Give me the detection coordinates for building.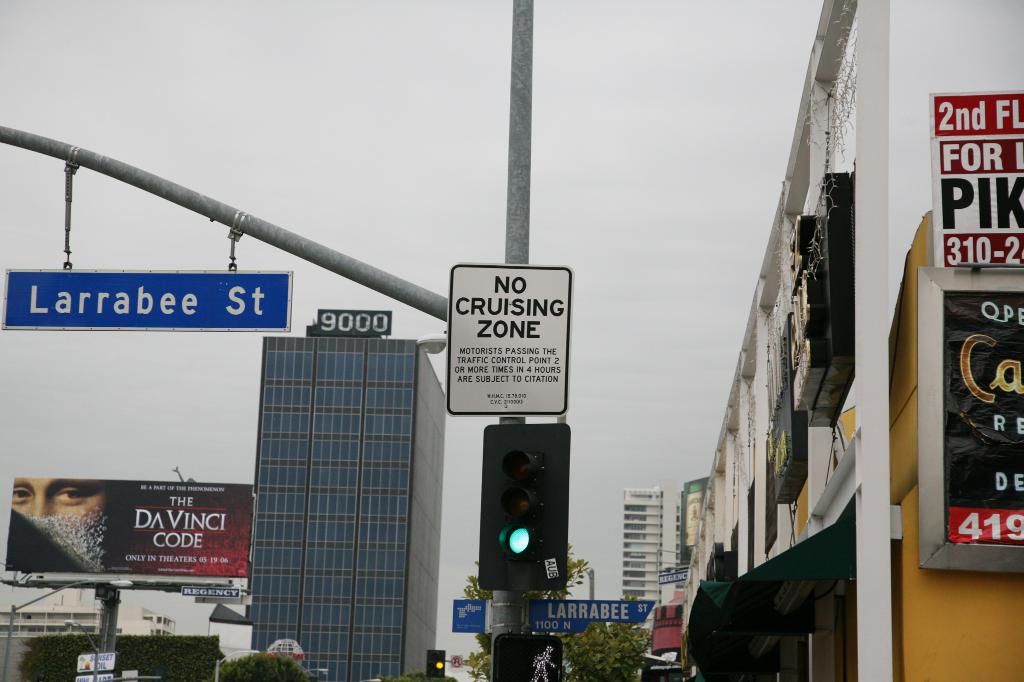
{"left": 244, "top": 307, "right": 448, "bottom": 681}.
